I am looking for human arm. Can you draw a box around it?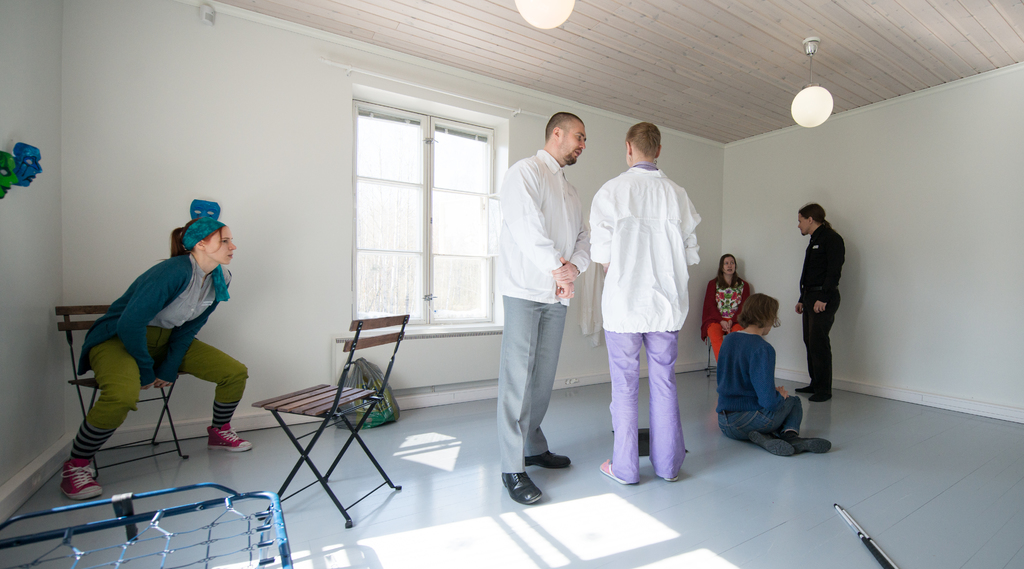
Sure, the bounding box is x1=808, y1=235, x2=847, y2=311.
